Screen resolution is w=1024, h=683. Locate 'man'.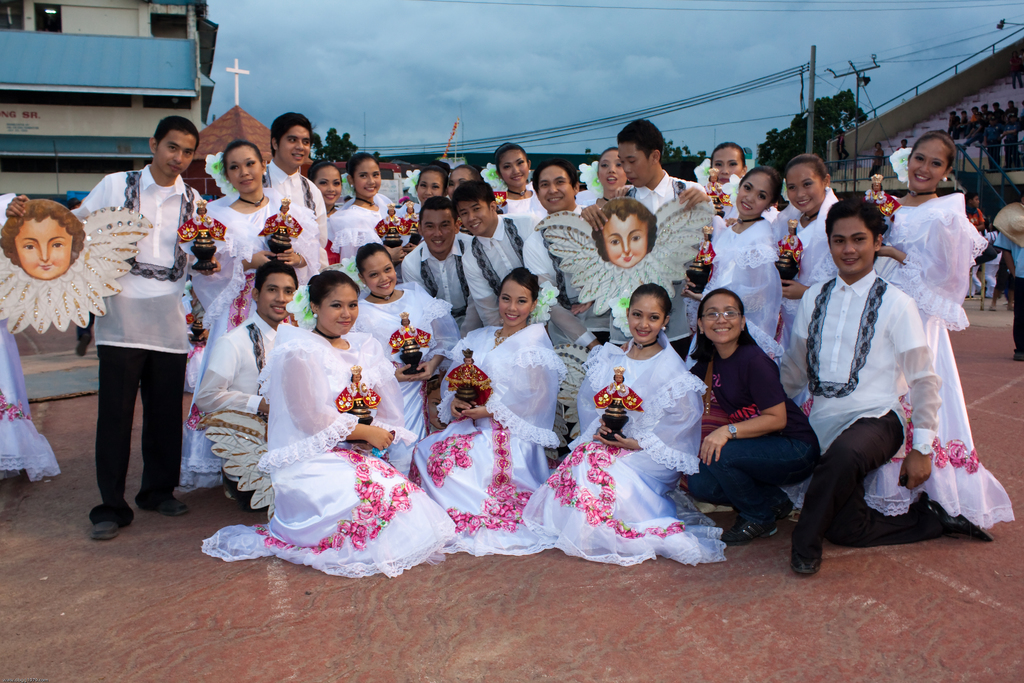
(left=261, top=113, right=327, bottom=248).
